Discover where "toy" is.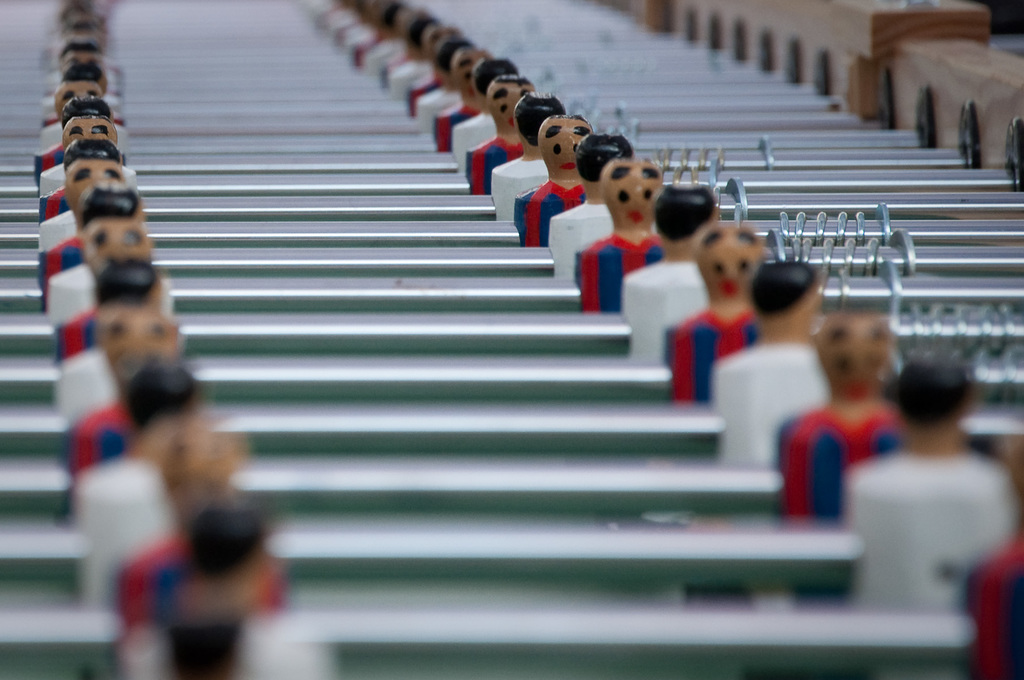
Discovered at [x1=451, y1=56, x2=522, y2=161].
